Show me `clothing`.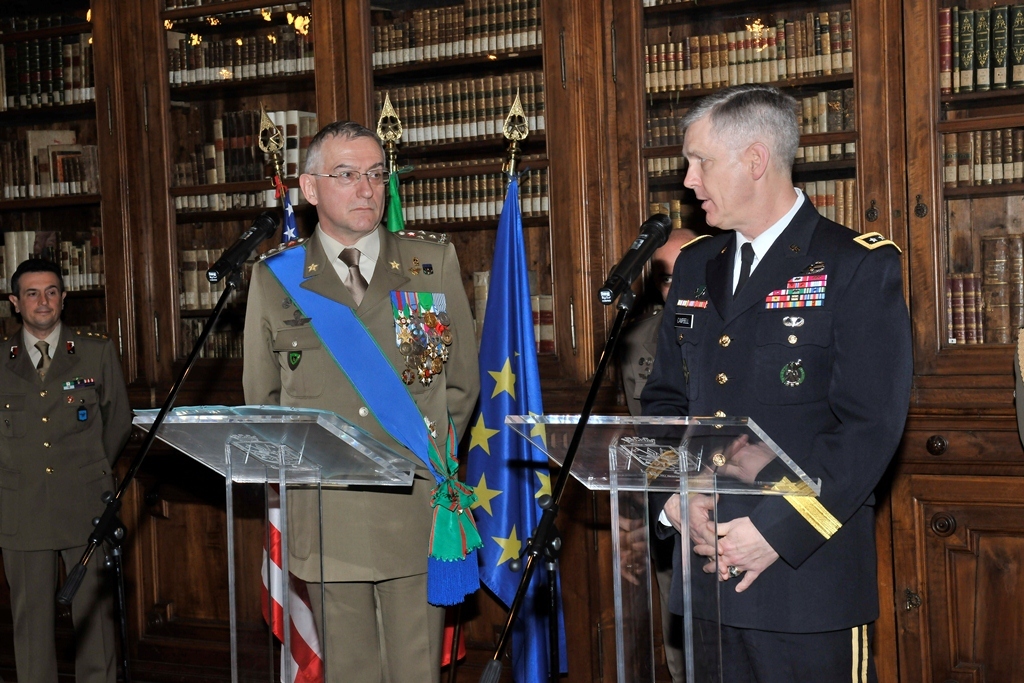
`clothing` is here: [left=624, top=307, right=693, bottom=682].
